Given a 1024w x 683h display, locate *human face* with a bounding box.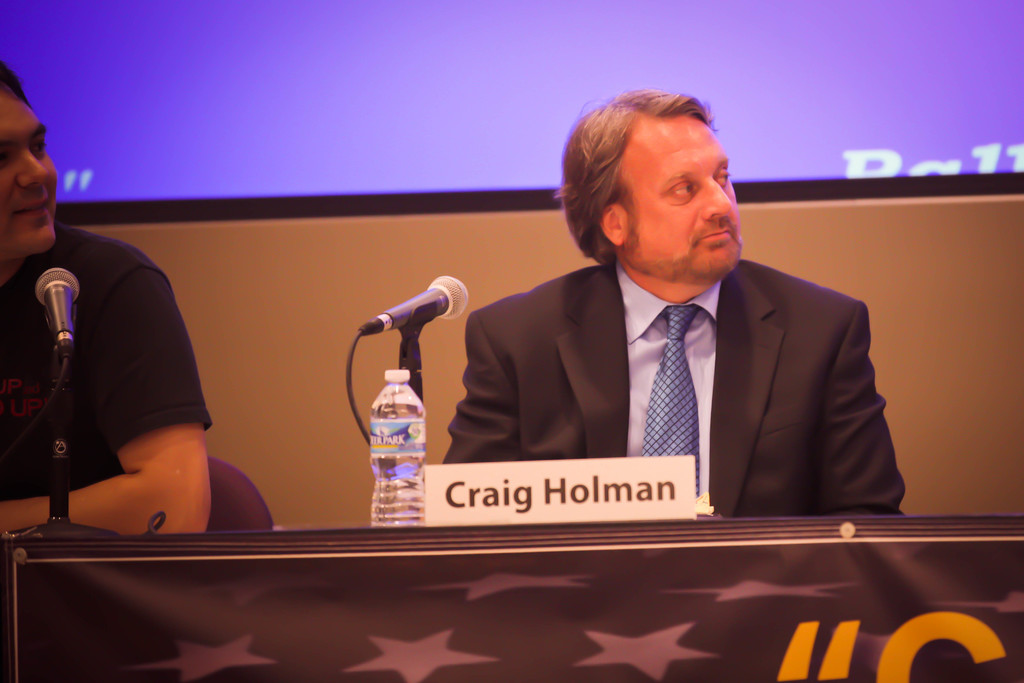
Located: pyautogui.locateOnScreen(0, 99, 50, 247).
